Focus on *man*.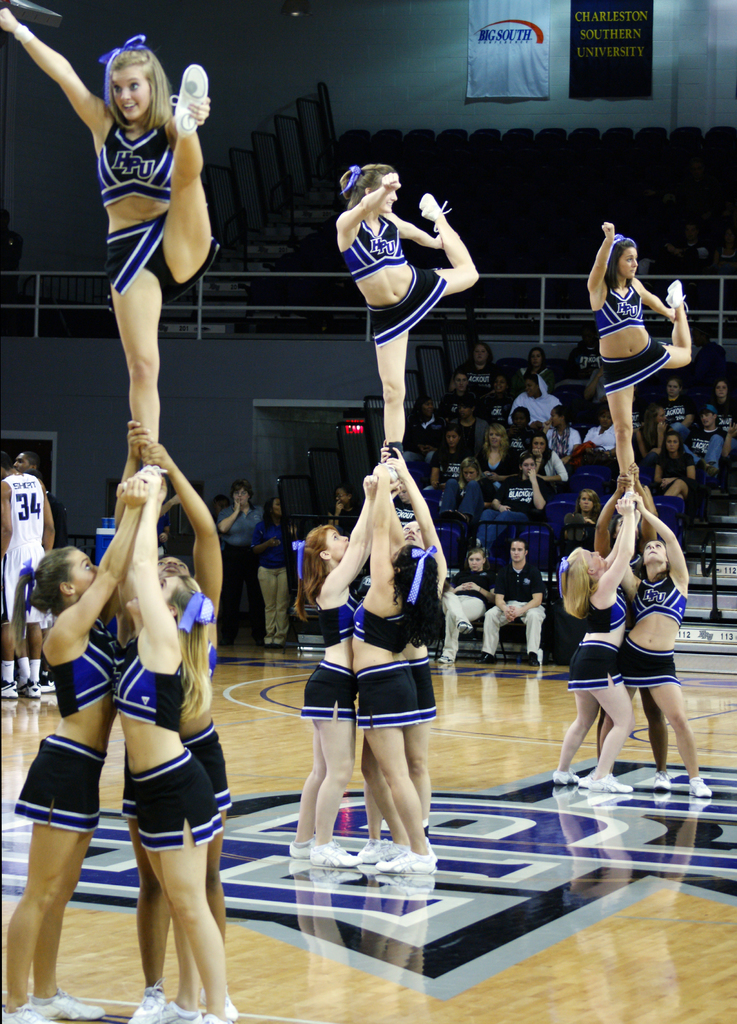
Focused at Rect(451, 373, 479, 435).
